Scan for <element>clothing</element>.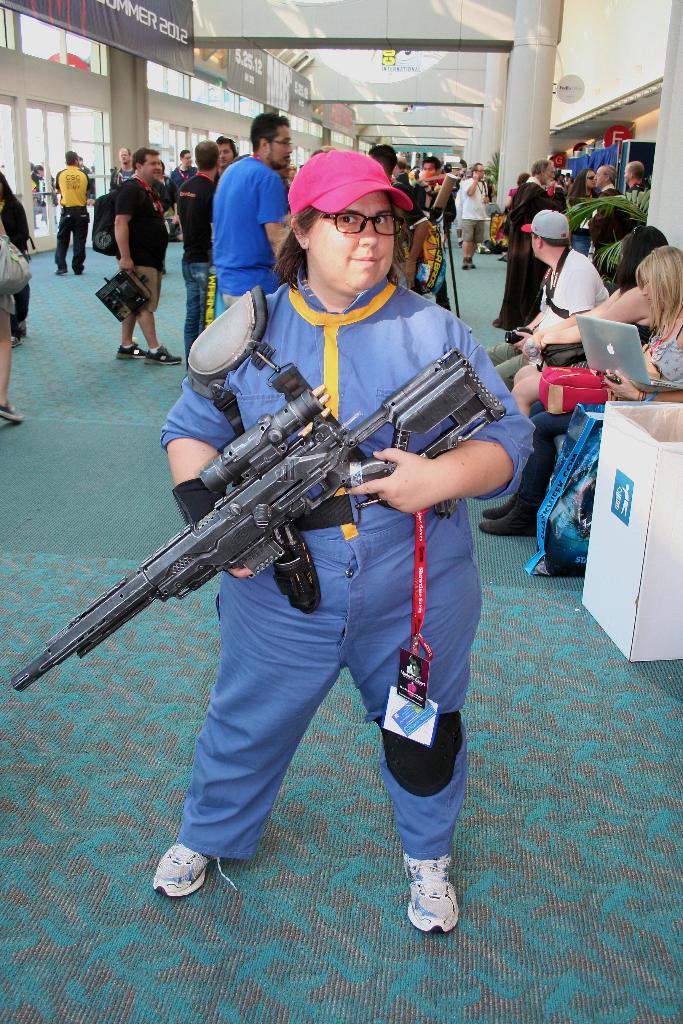
Scan result: box(604, 318, 682, 395).
